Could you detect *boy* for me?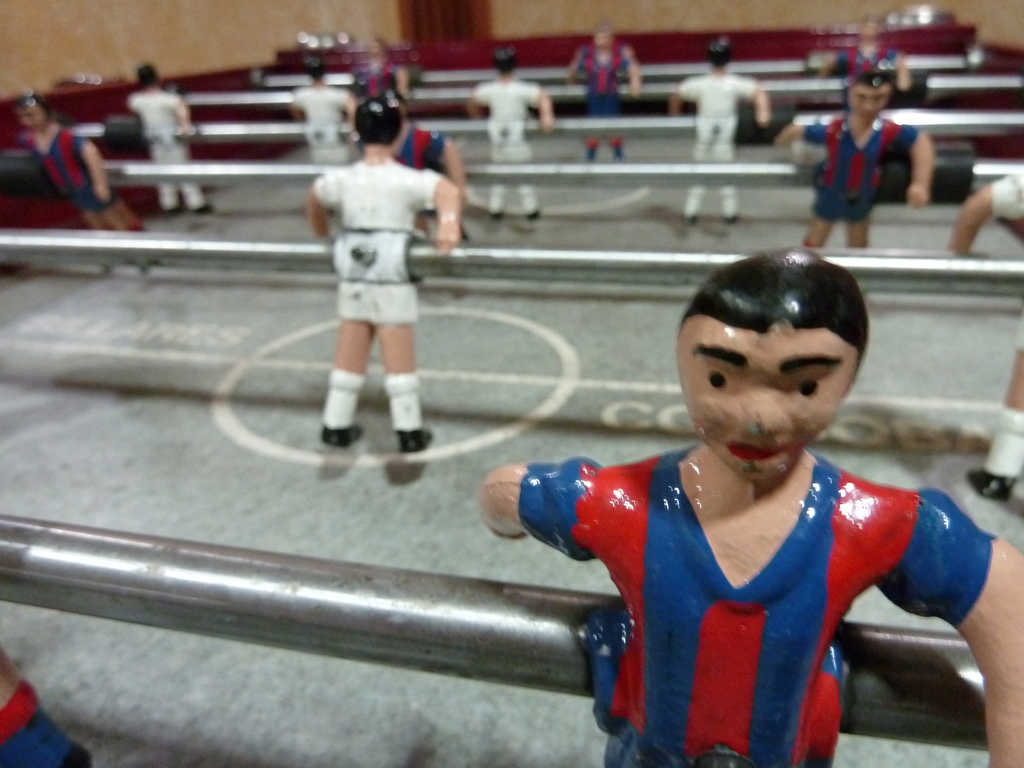
Detection result: pyautogui.locateOnScreen(671, 37, 765, 220).
